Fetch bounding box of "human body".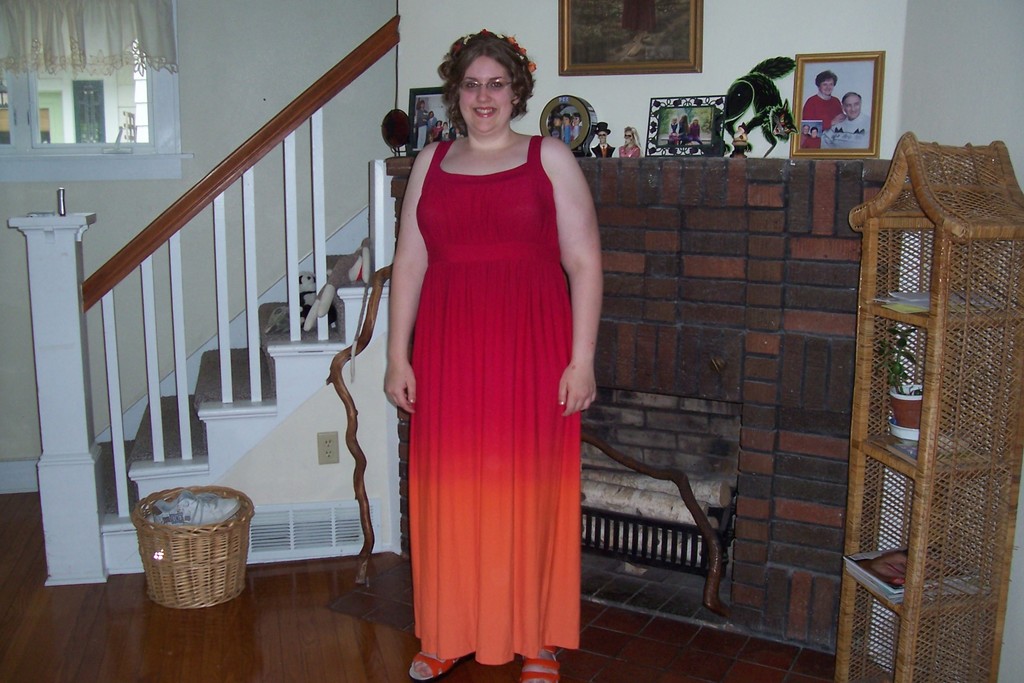
Bbox: <bbox>618, 126, 644, 158</bbox>.
